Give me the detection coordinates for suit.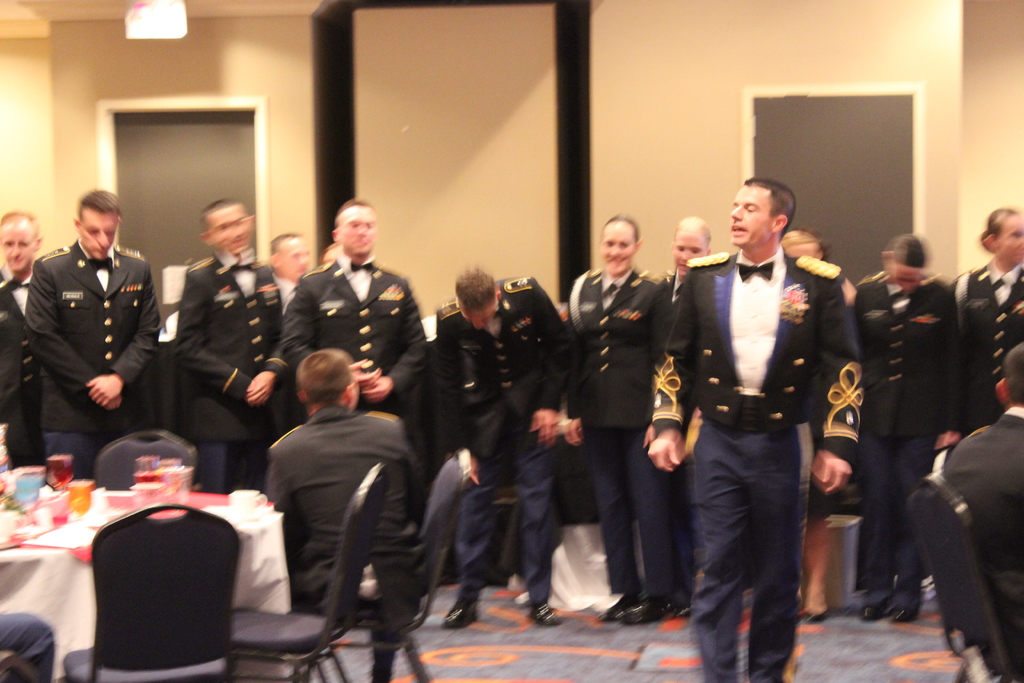
pyautogui.locateOnScreen(950, 251, 1023, 440).
